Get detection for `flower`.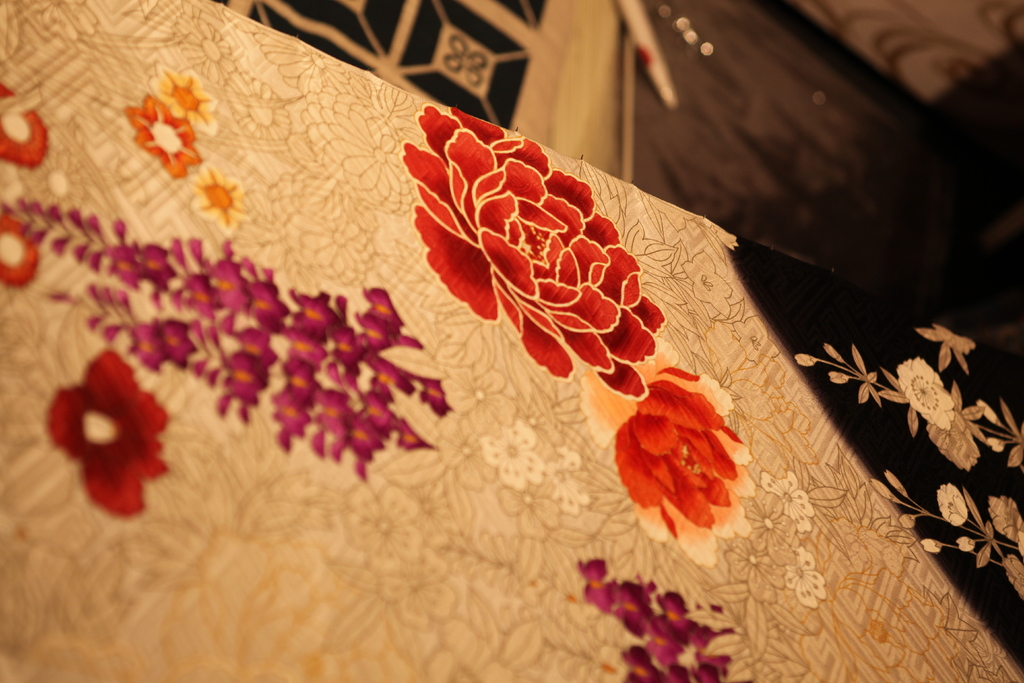
Detection: (938,484,971,528).
